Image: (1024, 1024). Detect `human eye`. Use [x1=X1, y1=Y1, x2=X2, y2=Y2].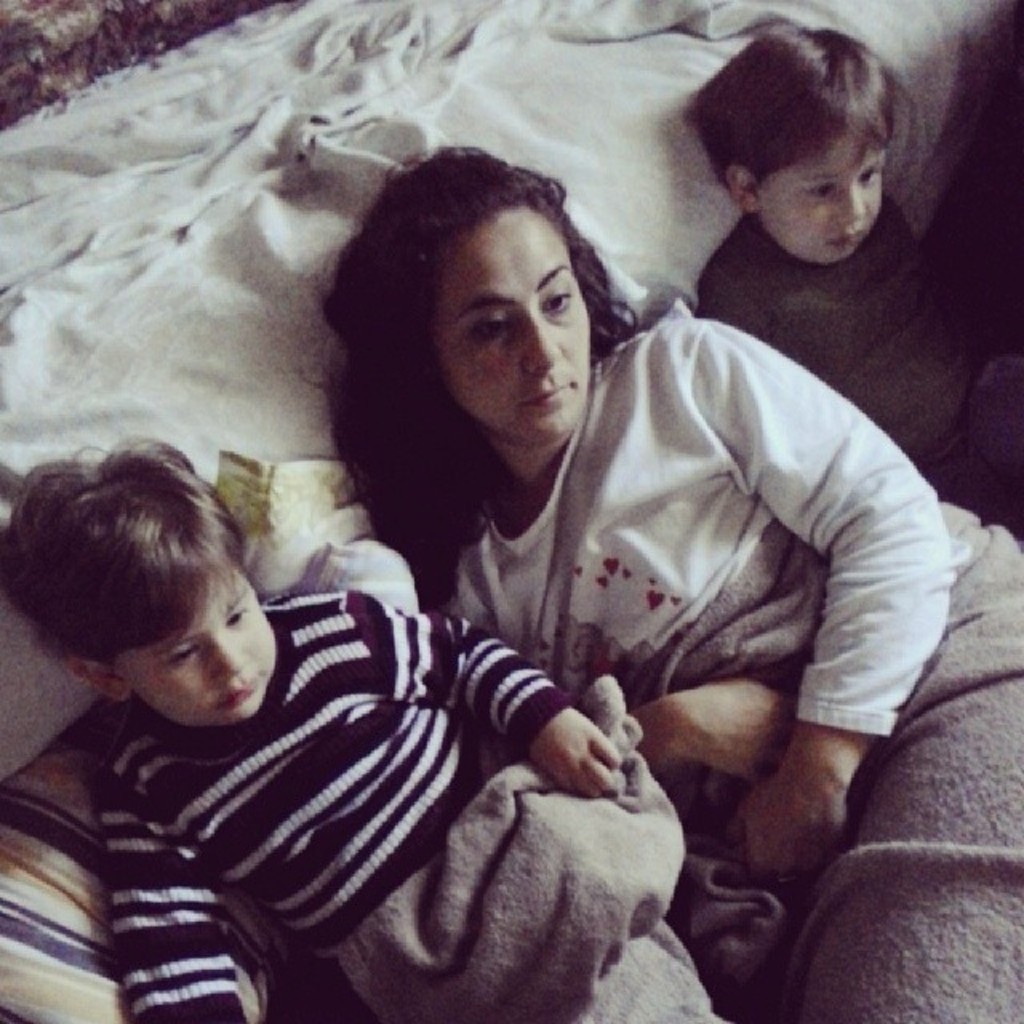
[x1=802, y1=176, x2=835, y2=205].
